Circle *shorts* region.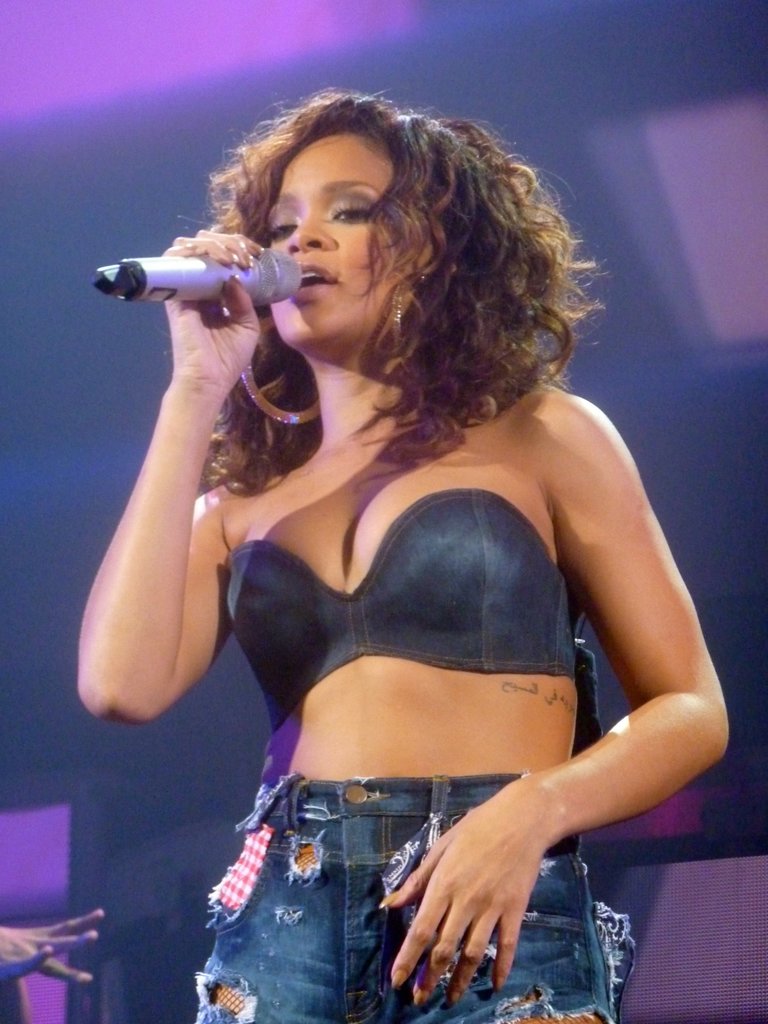
Region: Rect(188, 761, 534, 1023).
